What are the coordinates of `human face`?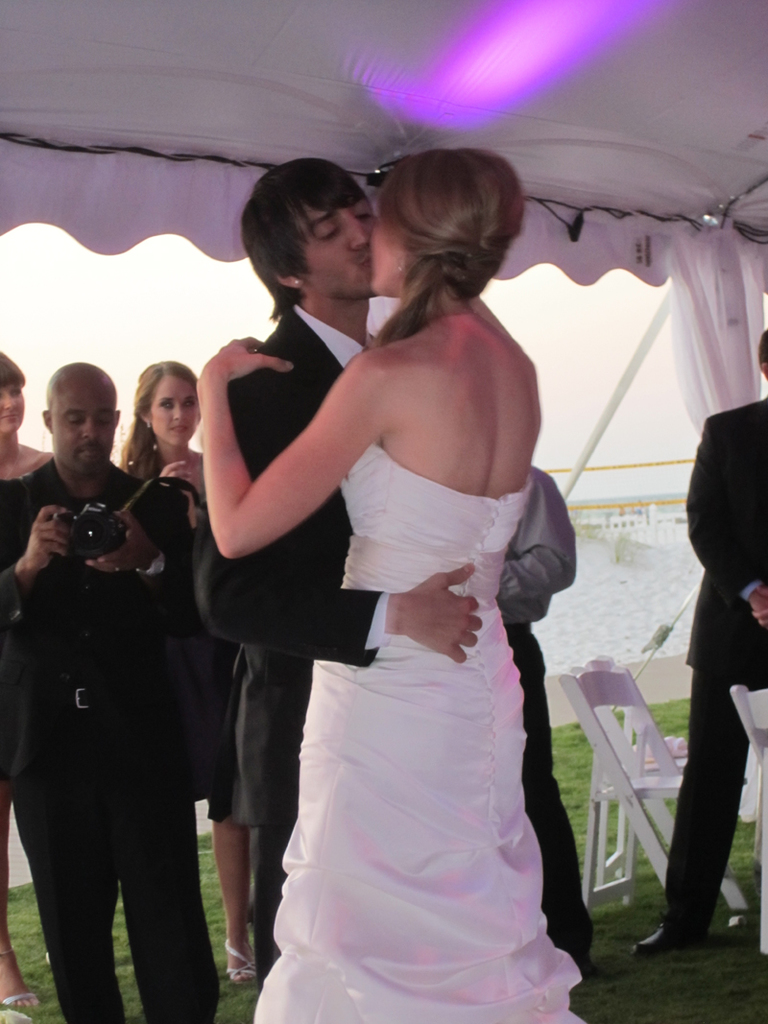
291:205:372:290.
